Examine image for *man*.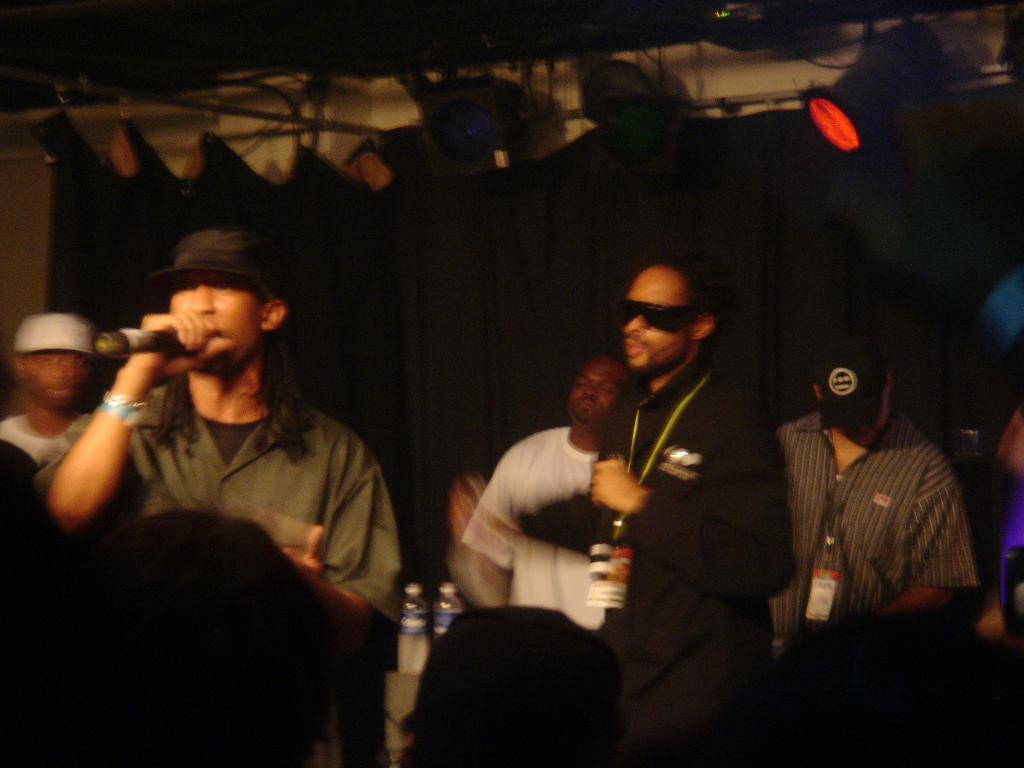
Examination result: bbox=(769, 335, 970, 638).
